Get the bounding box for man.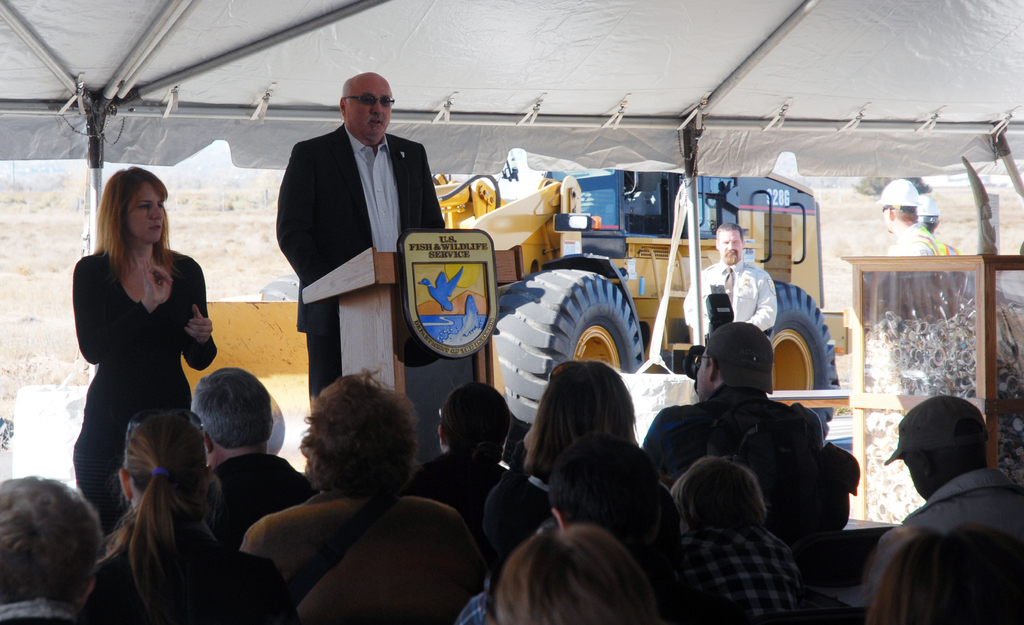
pyautogui.locateOnScreen(644, 317, 860, 534).
